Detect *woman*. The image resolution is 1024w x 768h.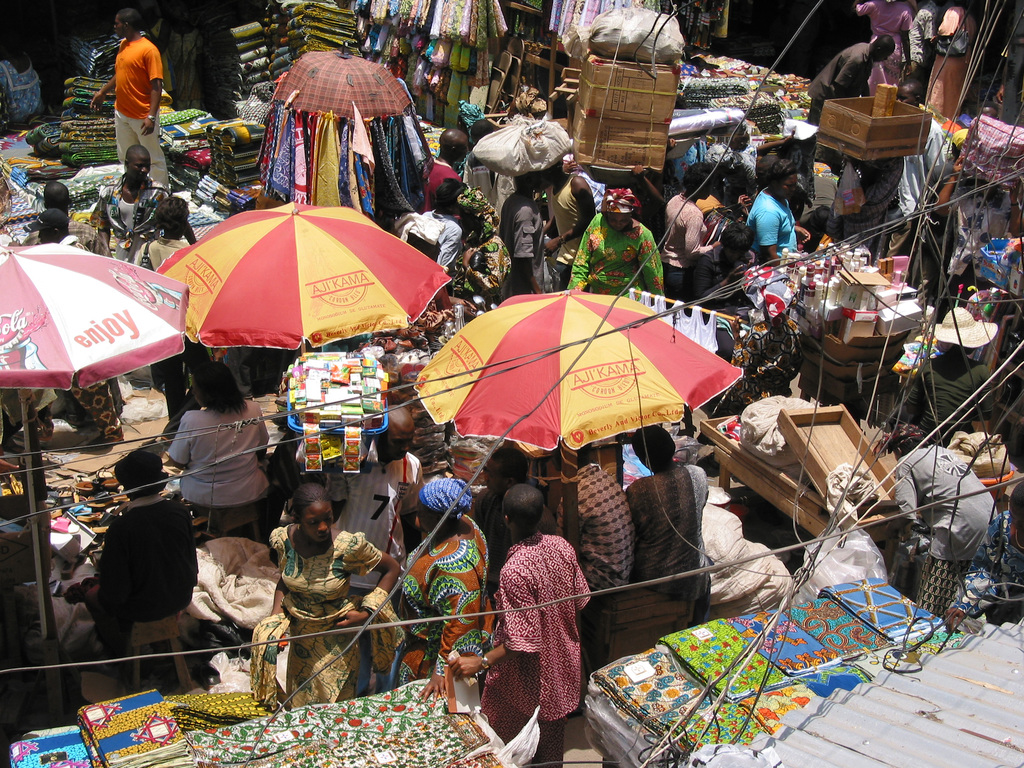
BBox(405, 472, 497, 677).
